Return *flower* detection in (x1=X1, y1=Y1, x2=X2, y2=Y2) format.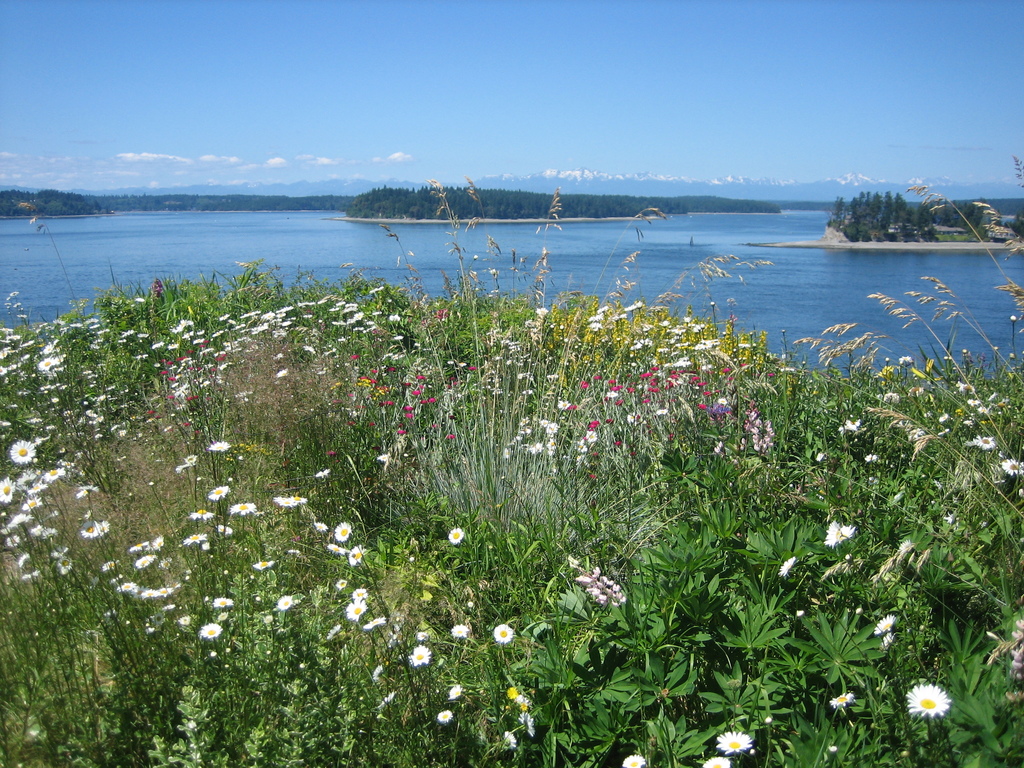
(x1=177, y1=460, x2=190, y2=474).
